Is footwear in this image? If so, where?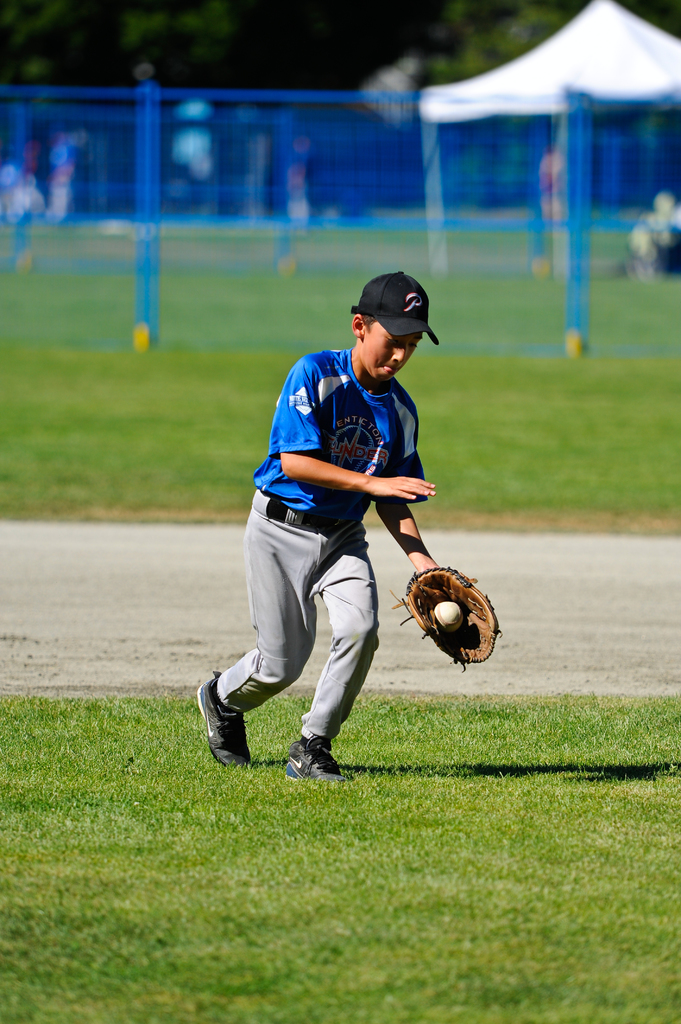
Yes, at box(193, 668, 250, 769).
